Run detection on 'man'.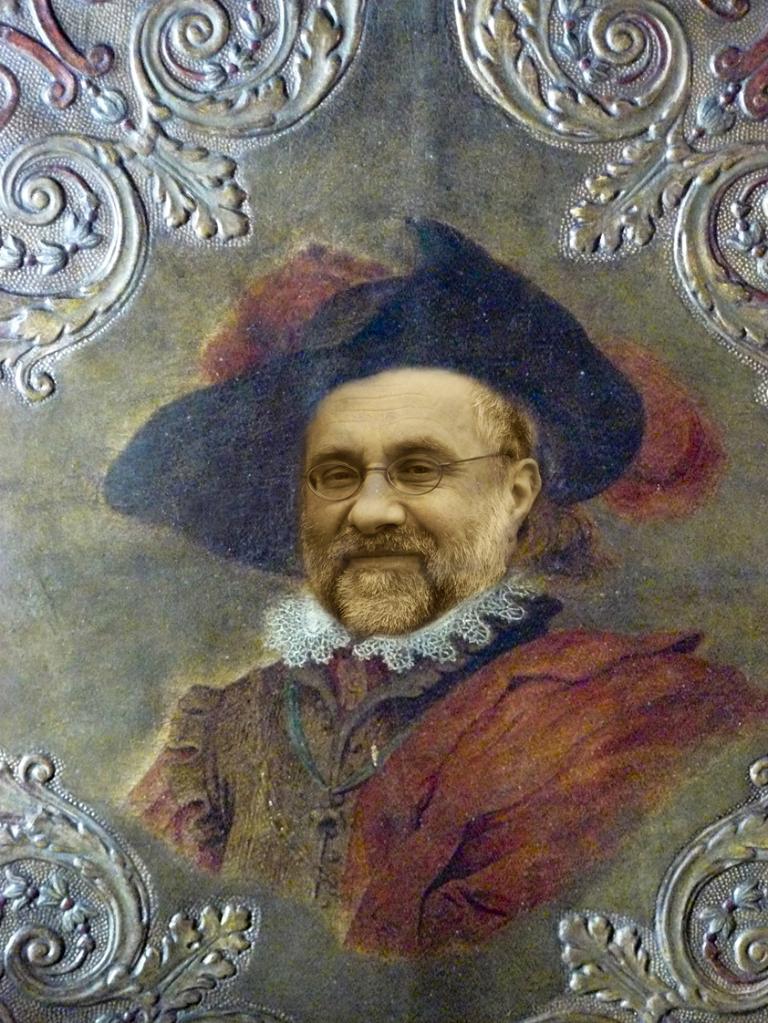
Result: 60 240 767 950.
